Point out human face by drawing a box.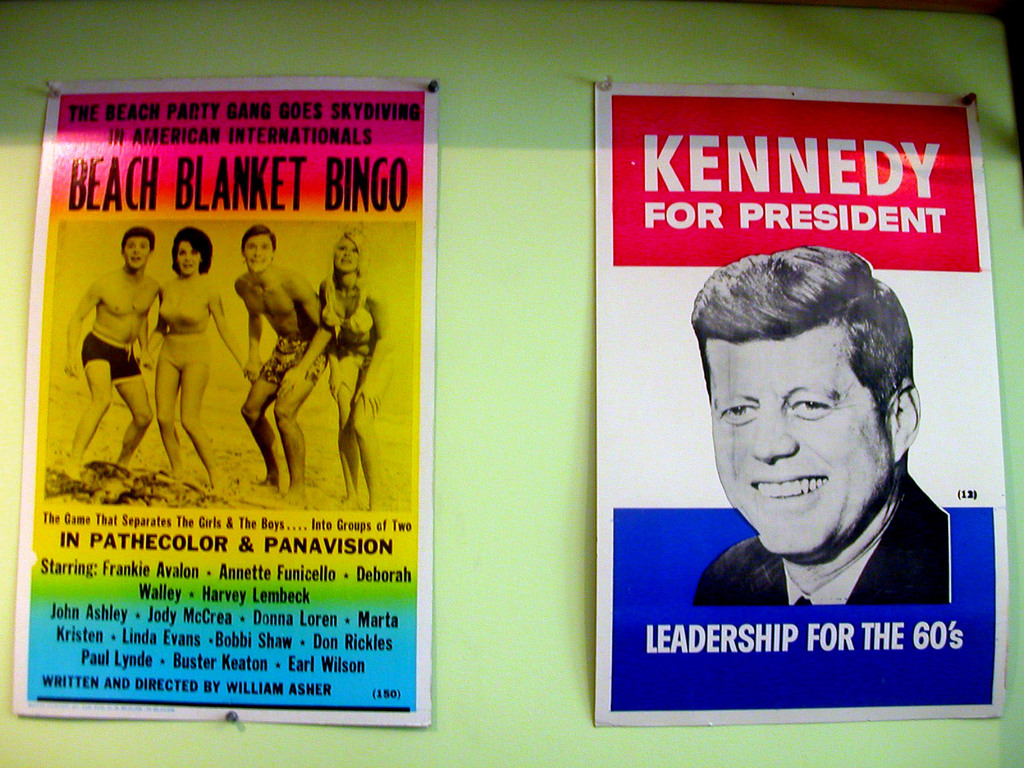
x1=714 y1=304 x2=901 y2=538.
